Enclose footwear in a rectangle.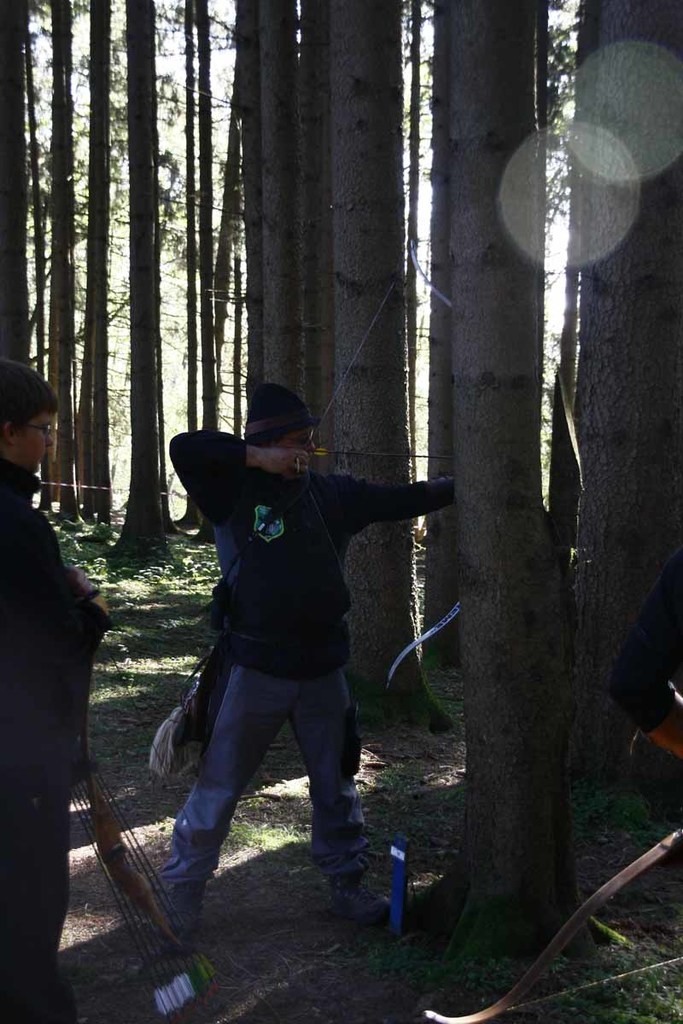
l=164, t=886, r=204, b=928.
